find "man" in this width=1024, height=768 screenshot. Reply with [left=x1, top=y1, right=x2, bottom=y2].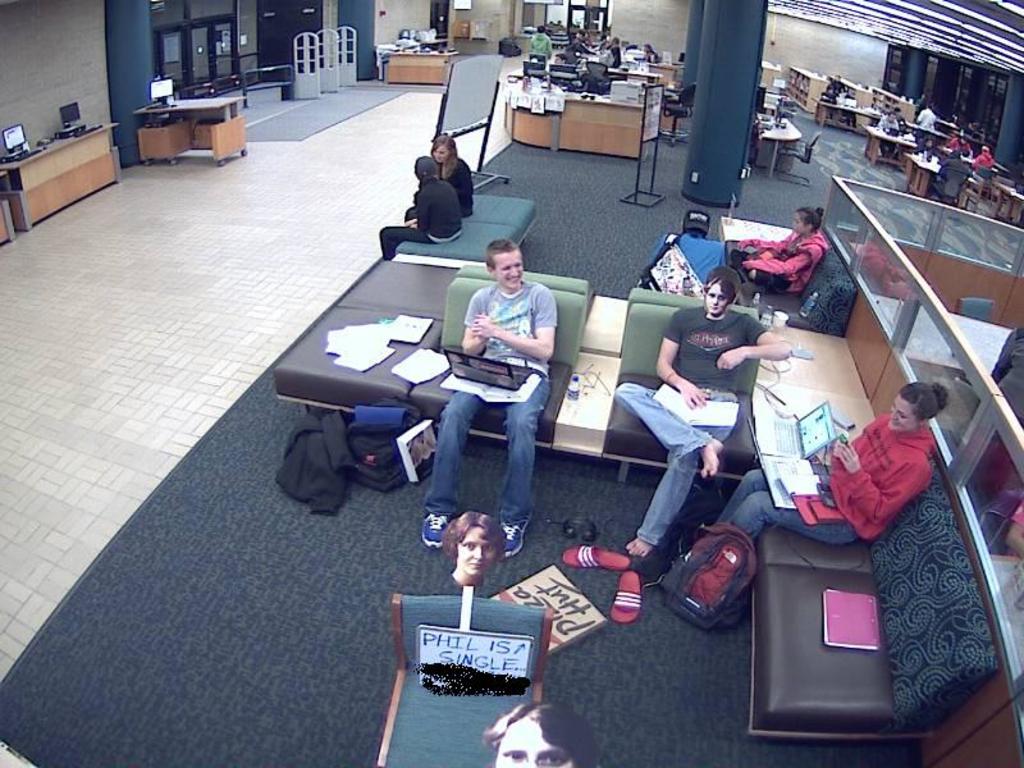
[left=431, top=224, right=575, bottom=509].
